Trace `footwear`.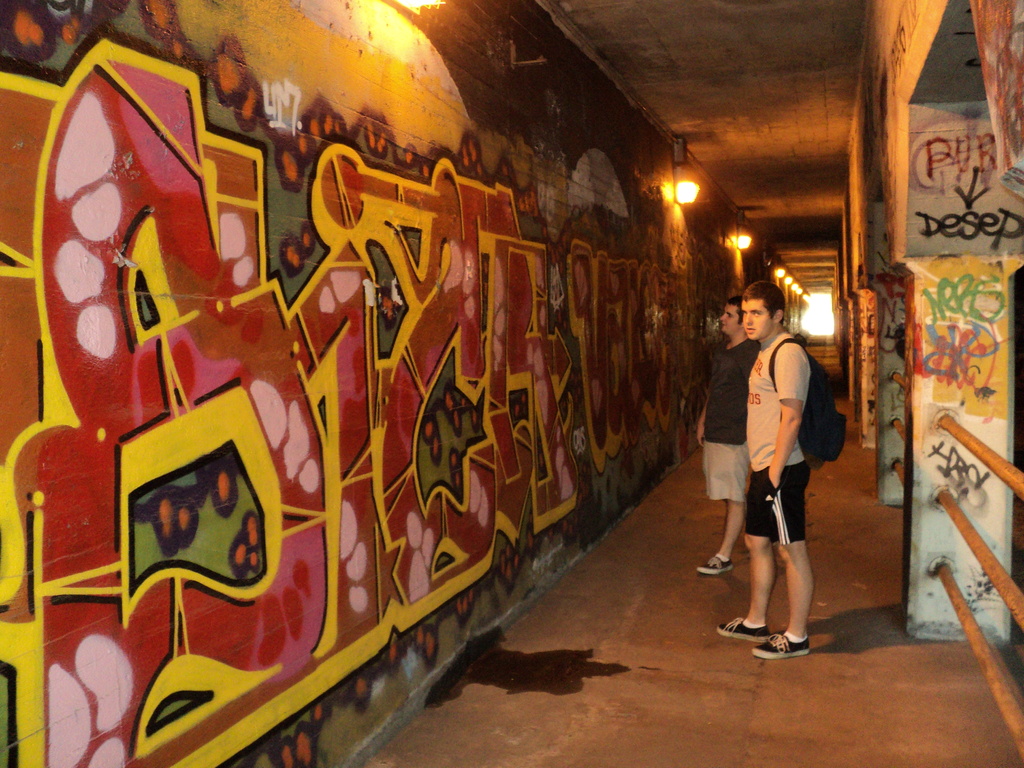
Traced to rect(698, 552, 737, 572).
